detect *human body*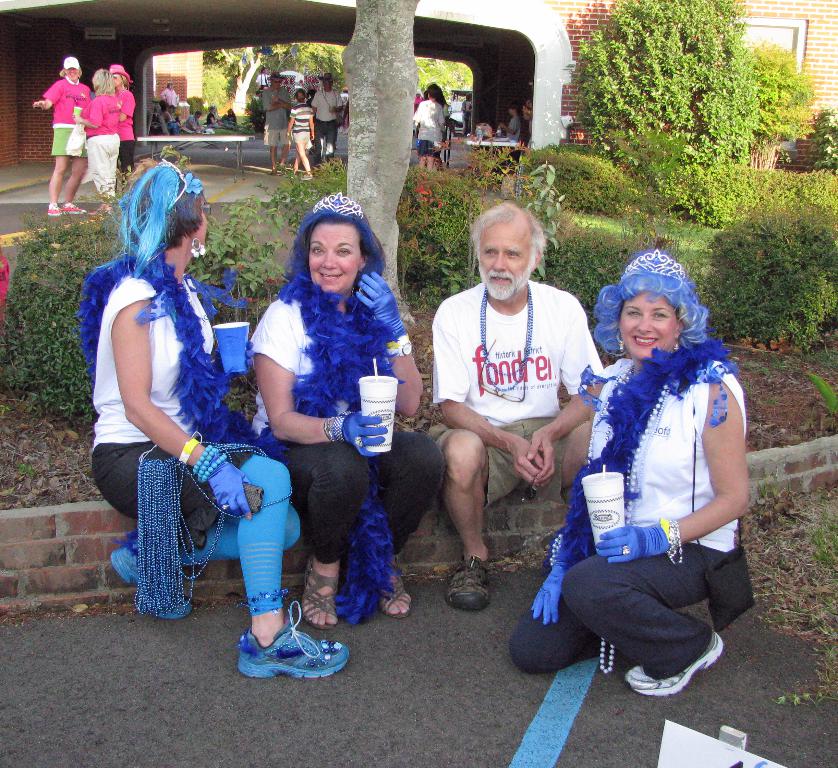
499, 117, 528, 146
